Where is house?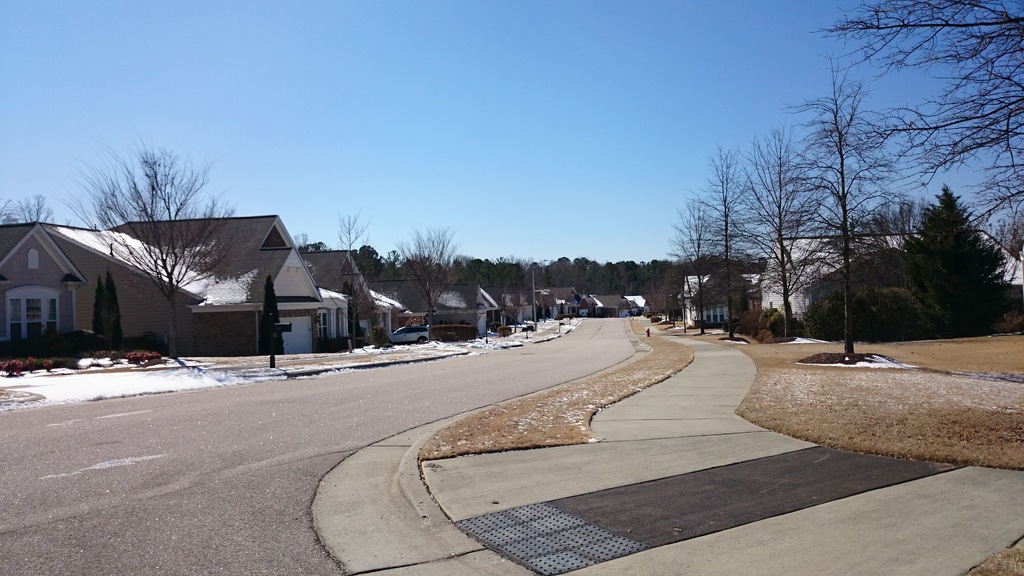
locate(0, 214, 204, 373).
